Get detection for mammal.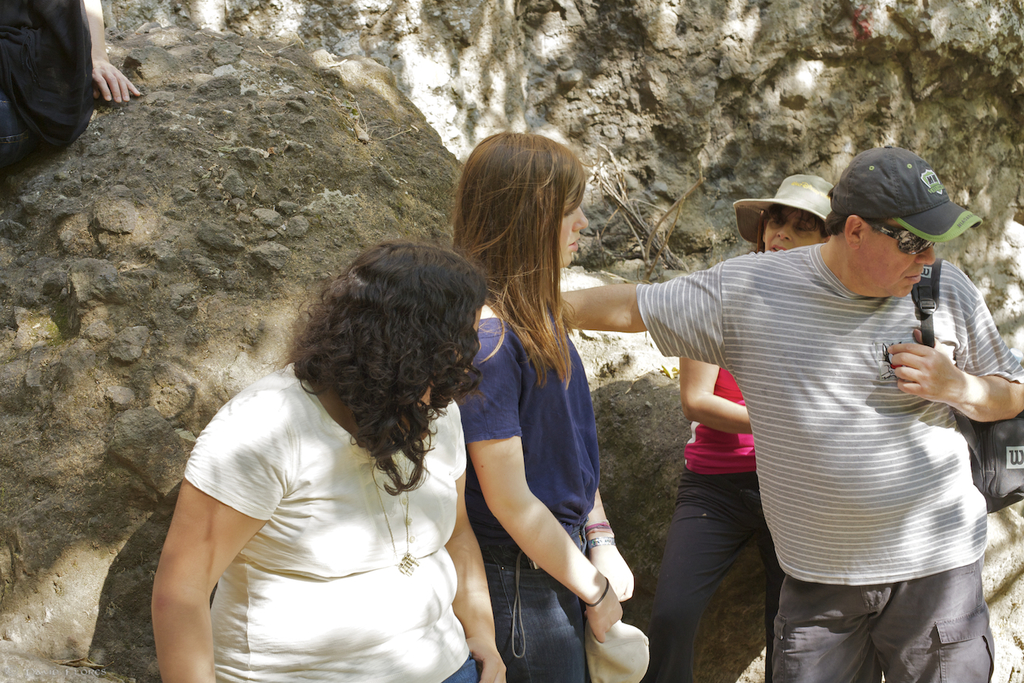
Detection: 641, 172, 838, 682.
